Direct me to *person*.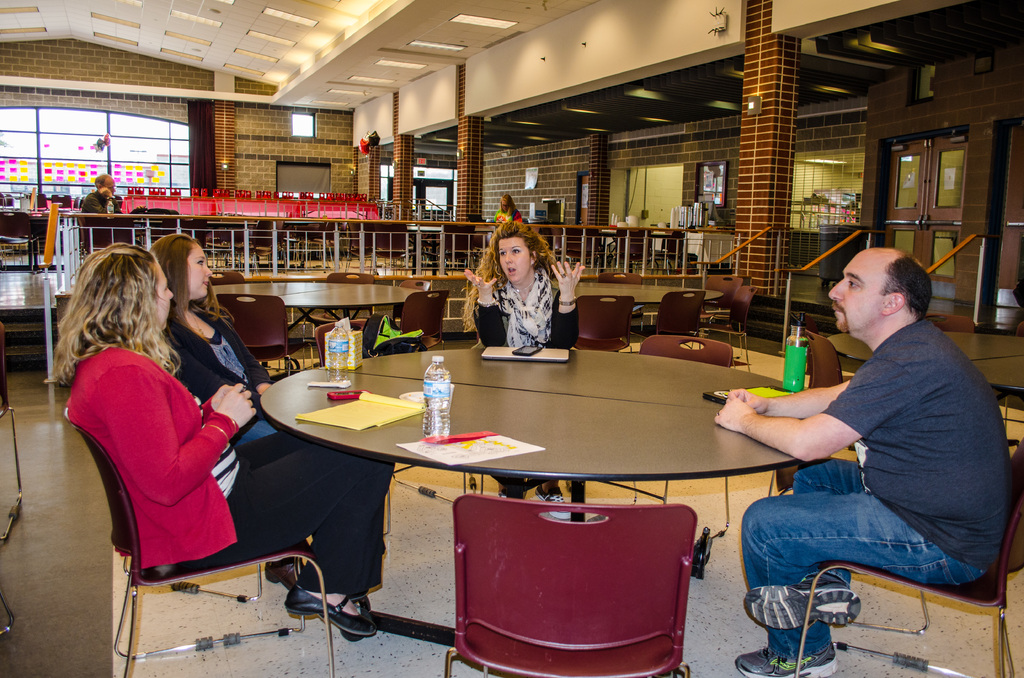
Direction: 458, 220, 586, 521.
